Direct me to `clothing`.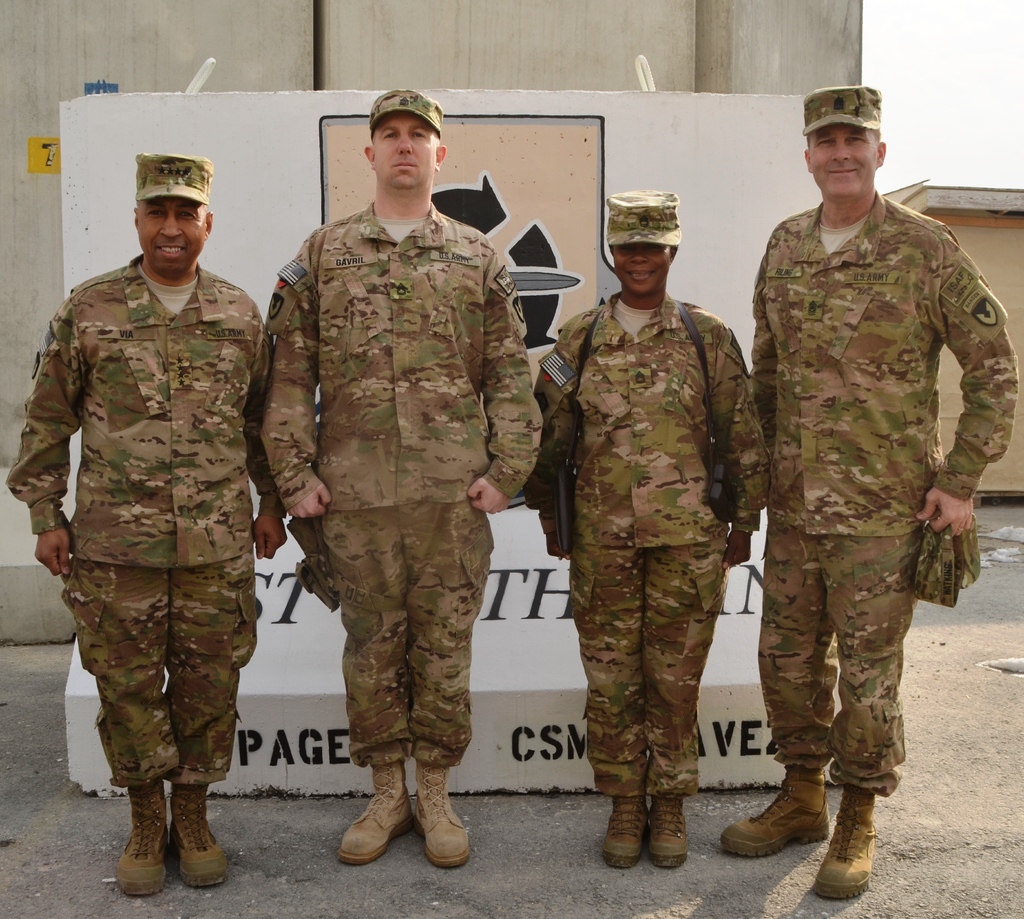
Direction: bbox=[543, 286, 780, 820].
